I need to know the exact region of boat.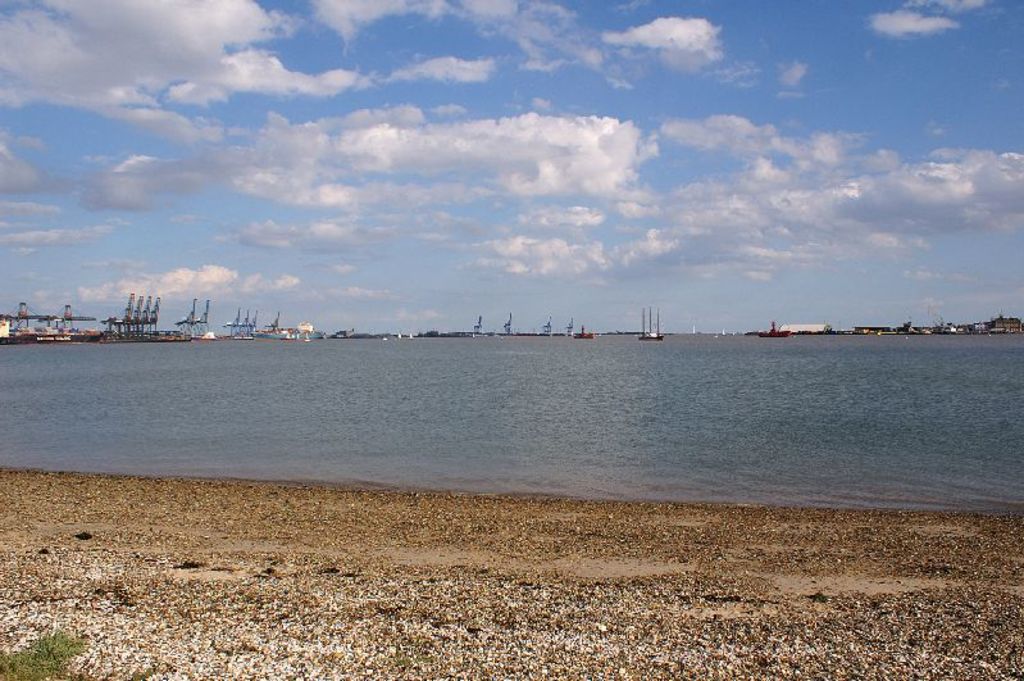
Region: (x1=640, y1=305, x2=666, y2=340).
